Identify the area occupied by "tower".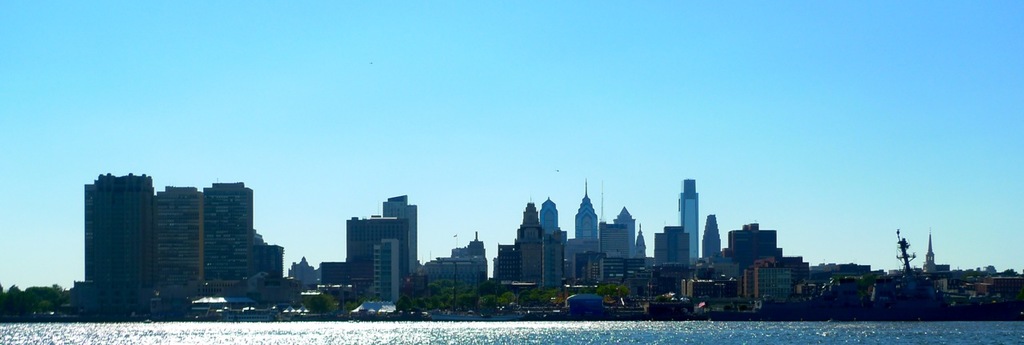
Area: [left=726, top=224, right=785, bottom=326].
